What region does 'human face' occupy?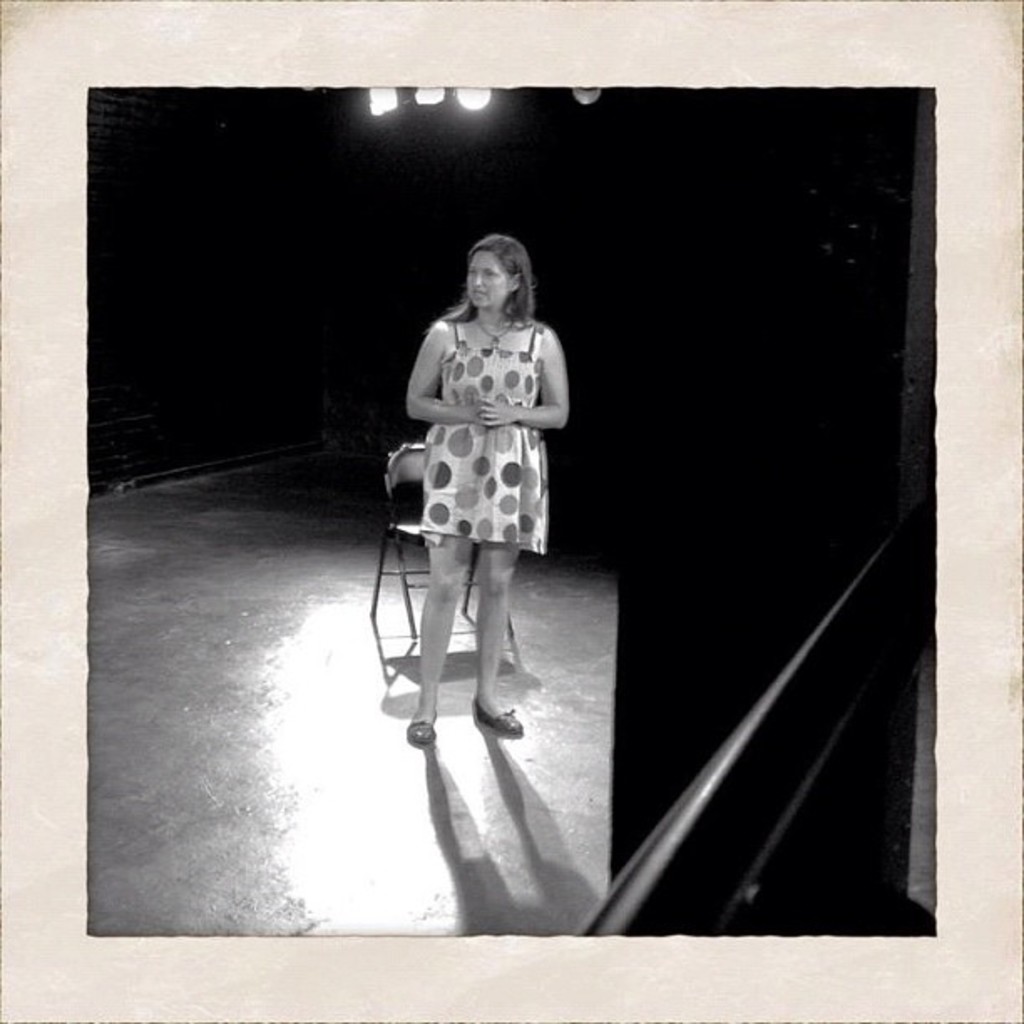
<bbox>465, 251, 509, 310</bbox>.
